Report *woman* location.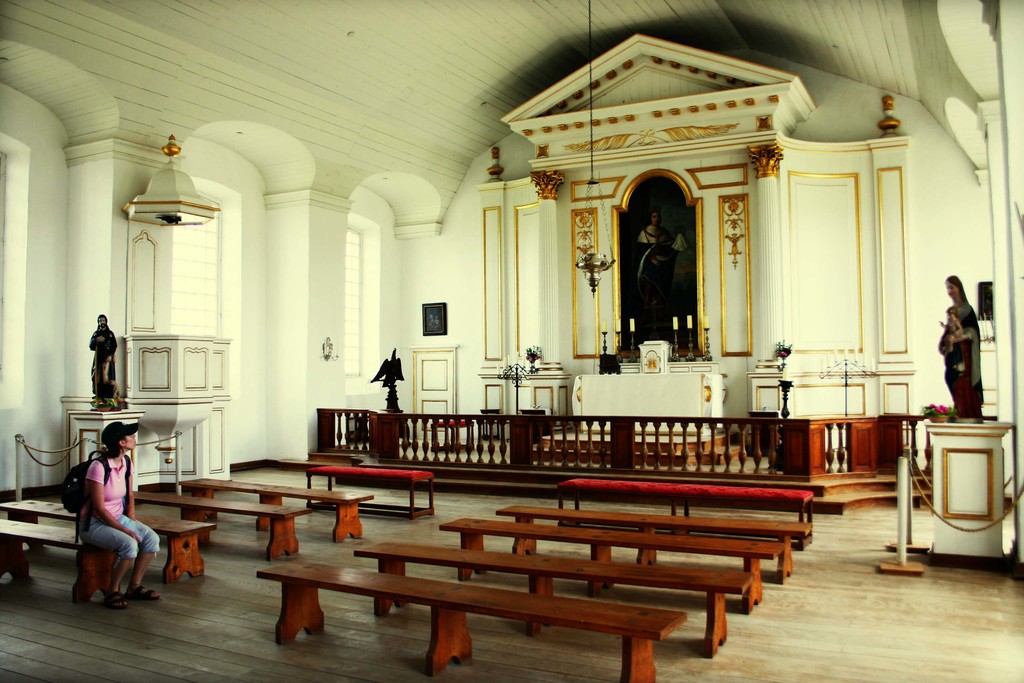
Report: [83,424,158,605].
